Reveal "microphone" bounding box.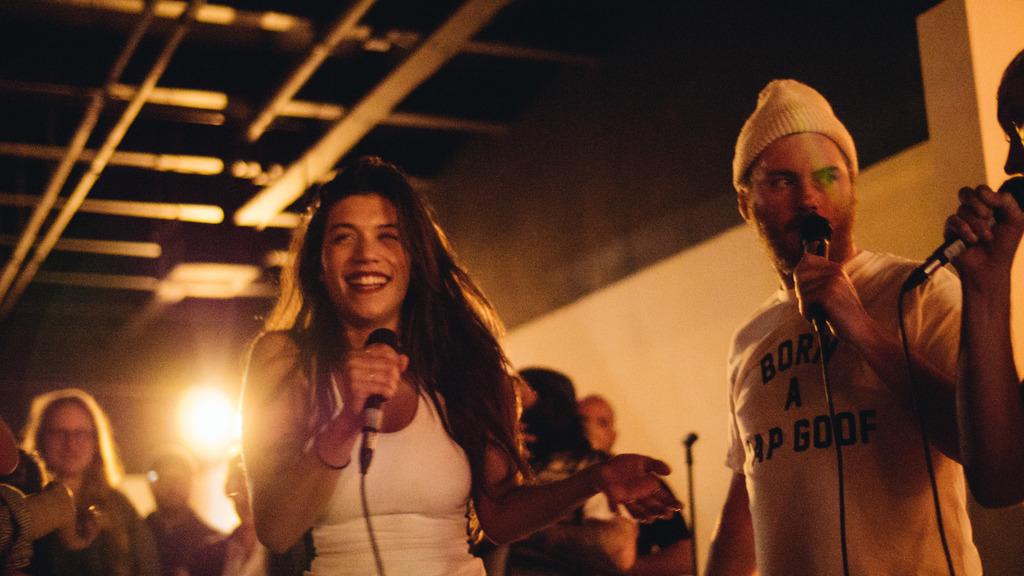
Revealed: (x1=362, y1=324, x2=401, y2=430).
